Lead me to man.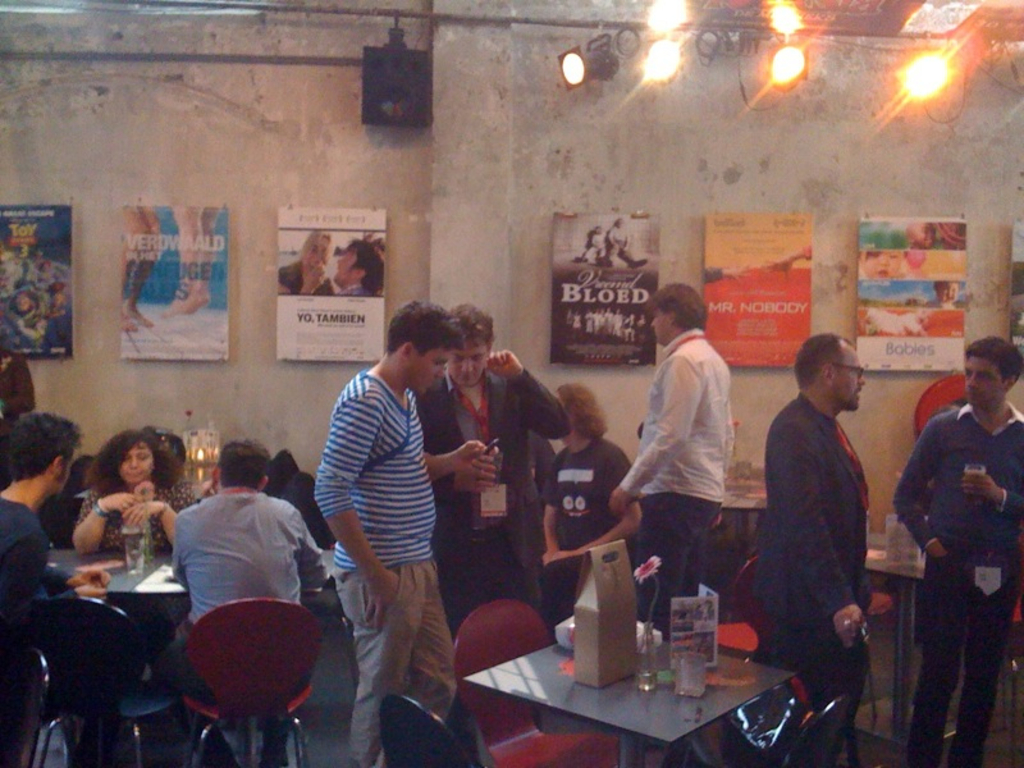
Lead to x1=760, y1=333, x2=869, y2=767.
